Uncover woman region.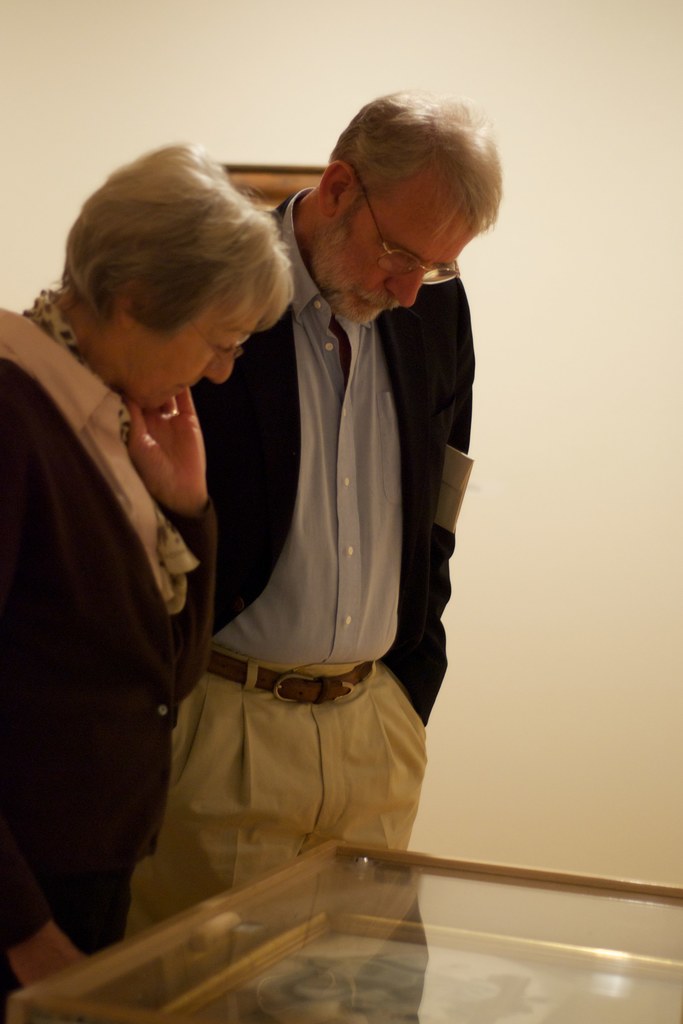
Uncovered: x1=9 y1=170 x2=222 y2=1005.
